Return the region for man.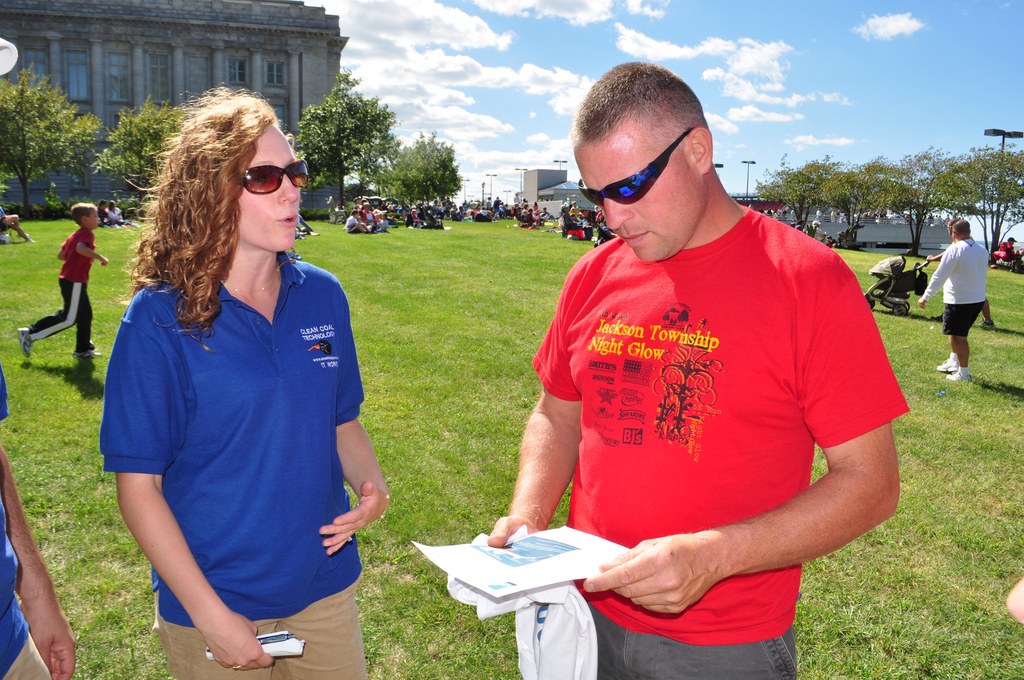
(474,72,919,660).
